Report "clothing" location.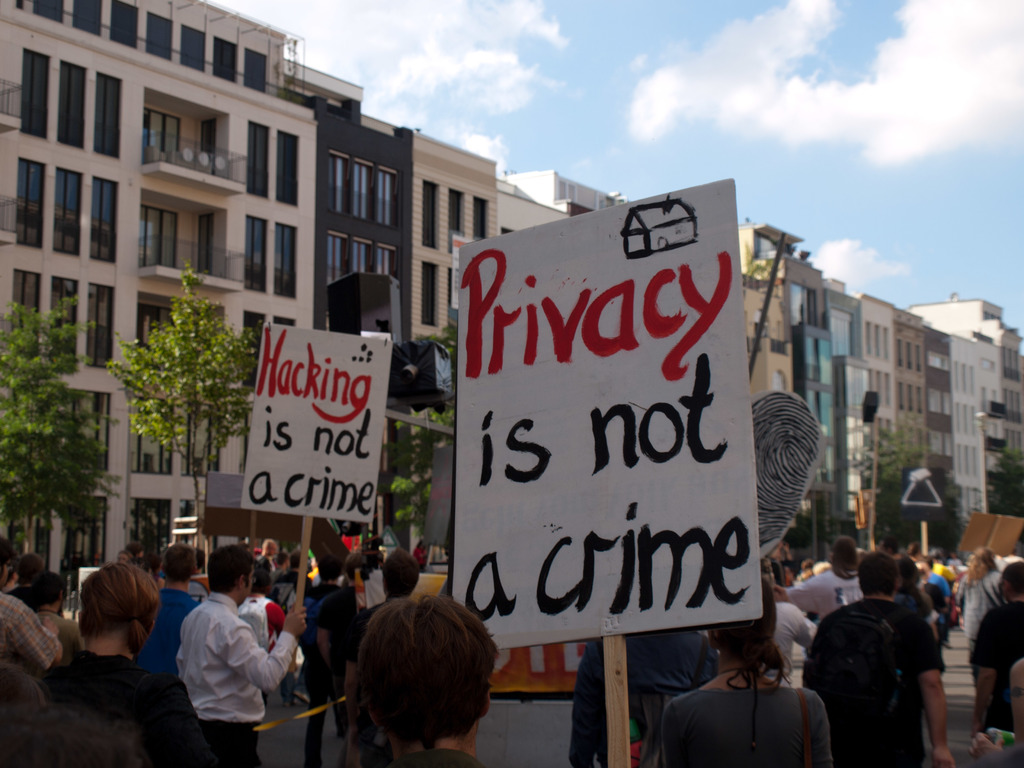
Report: left=573, top=627, right=728, bottom=767.
